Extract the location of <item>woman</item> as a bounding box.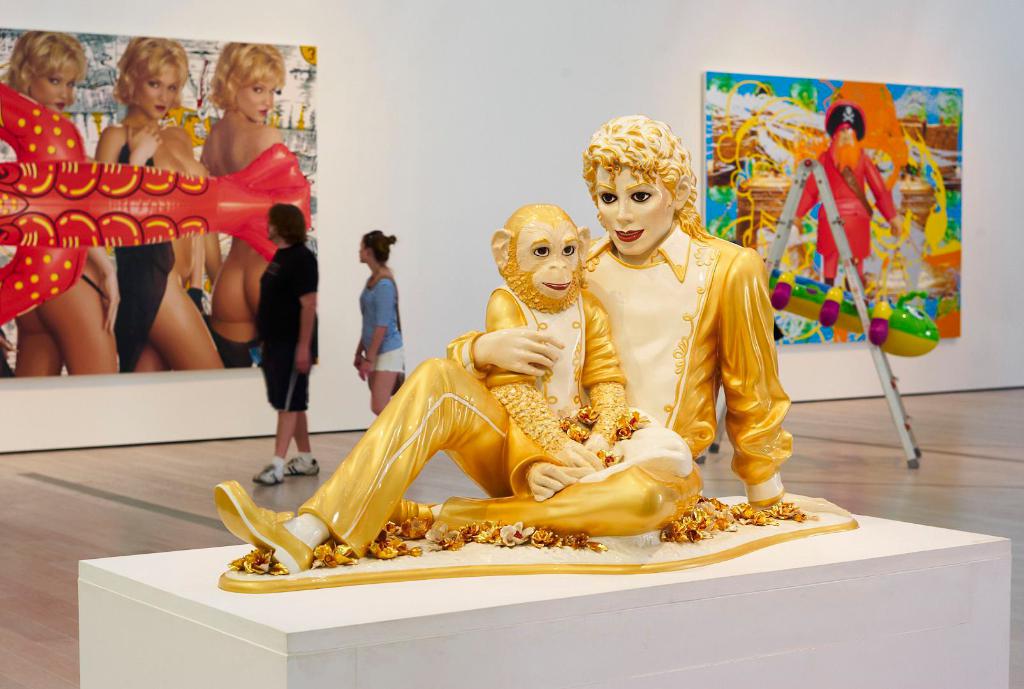
pyautogui.locateOnScreen(344, 223, 412, 425).
